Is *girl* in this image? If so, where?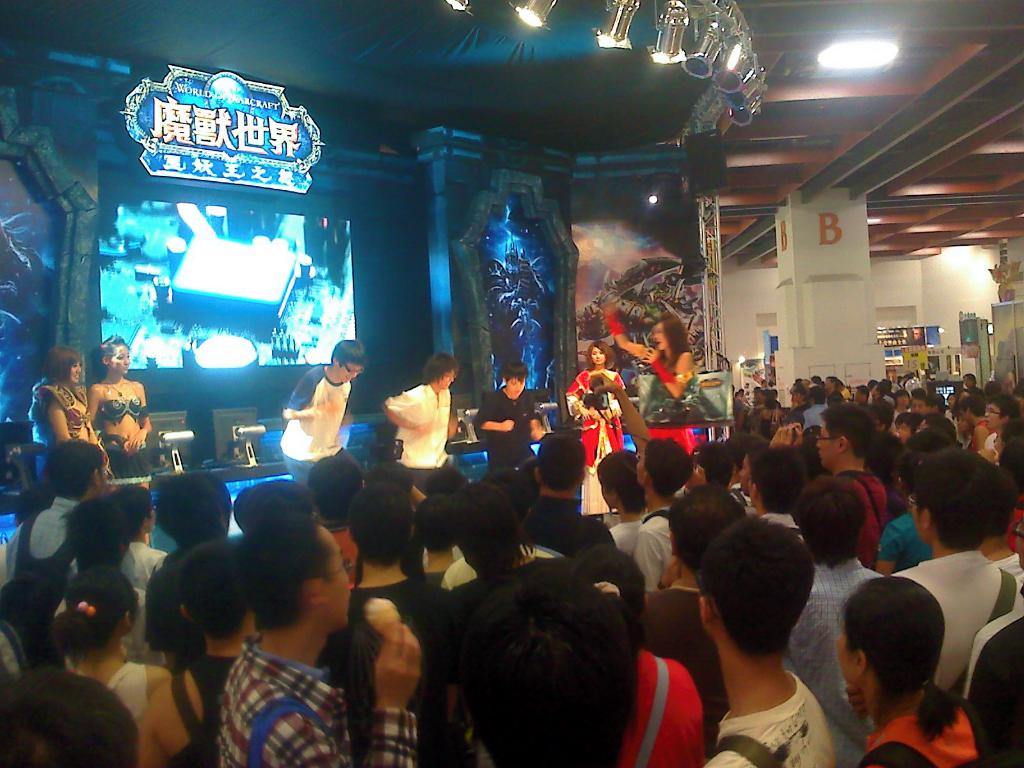
Yes, at detection(26, 347, 112, 481).
